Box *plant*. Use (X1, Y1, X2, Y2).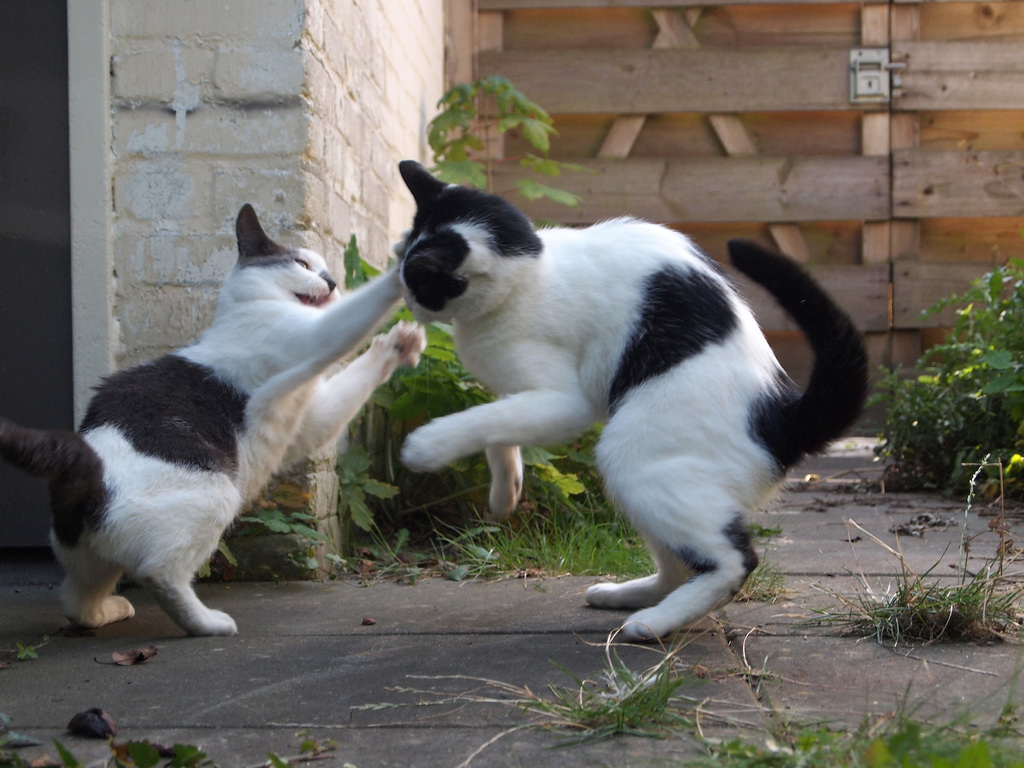
(376, 606, 733, 745).
